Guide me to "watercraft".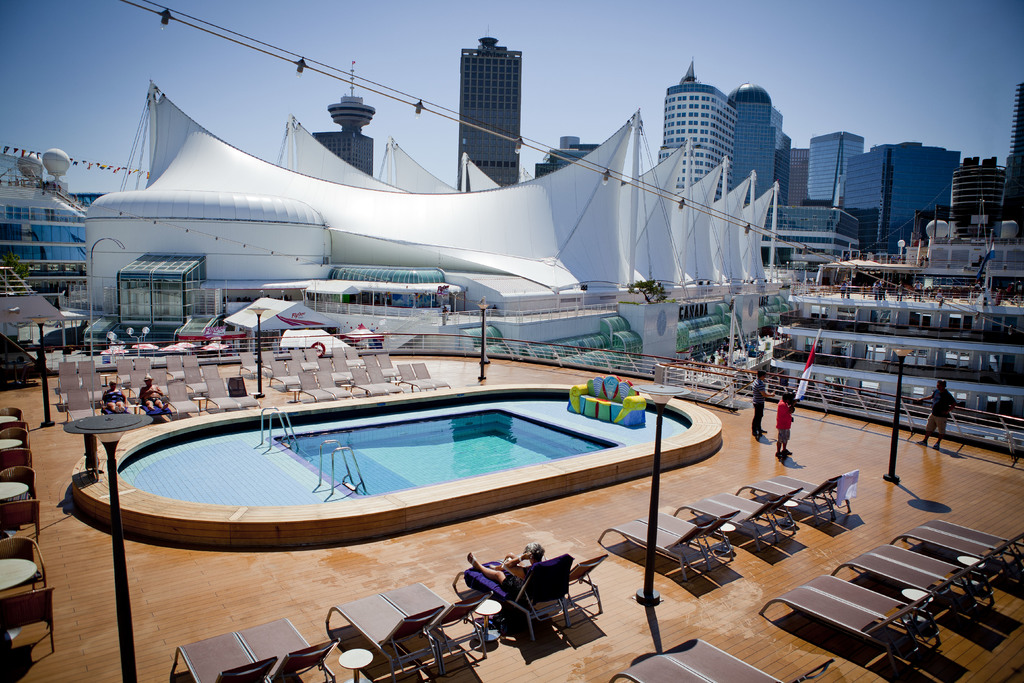
Guidance: x1=755 y1=206 x2=1023 y2=450.
